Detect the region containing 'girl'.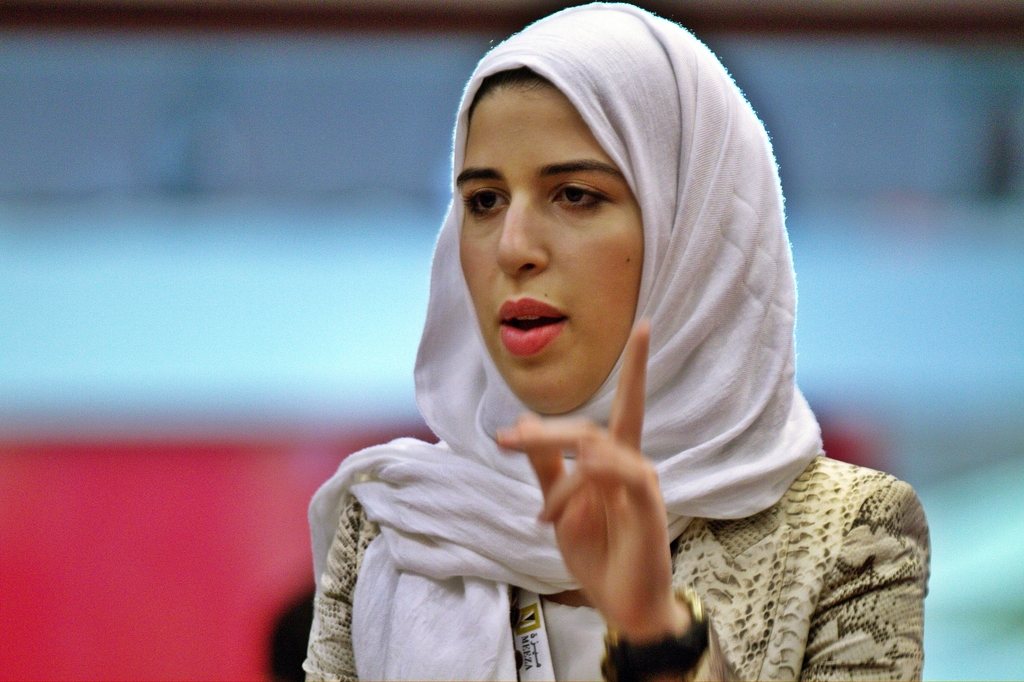
(303,1,929,681).
